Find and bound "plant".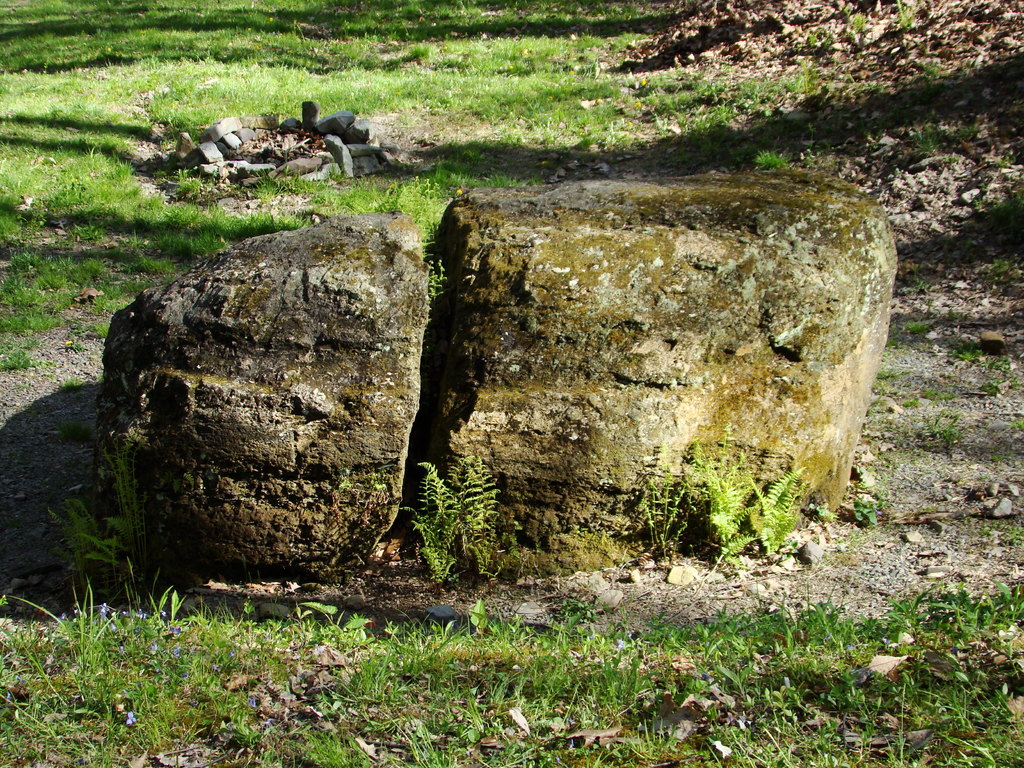
Bound: crop(951, 347, 980, 369).
